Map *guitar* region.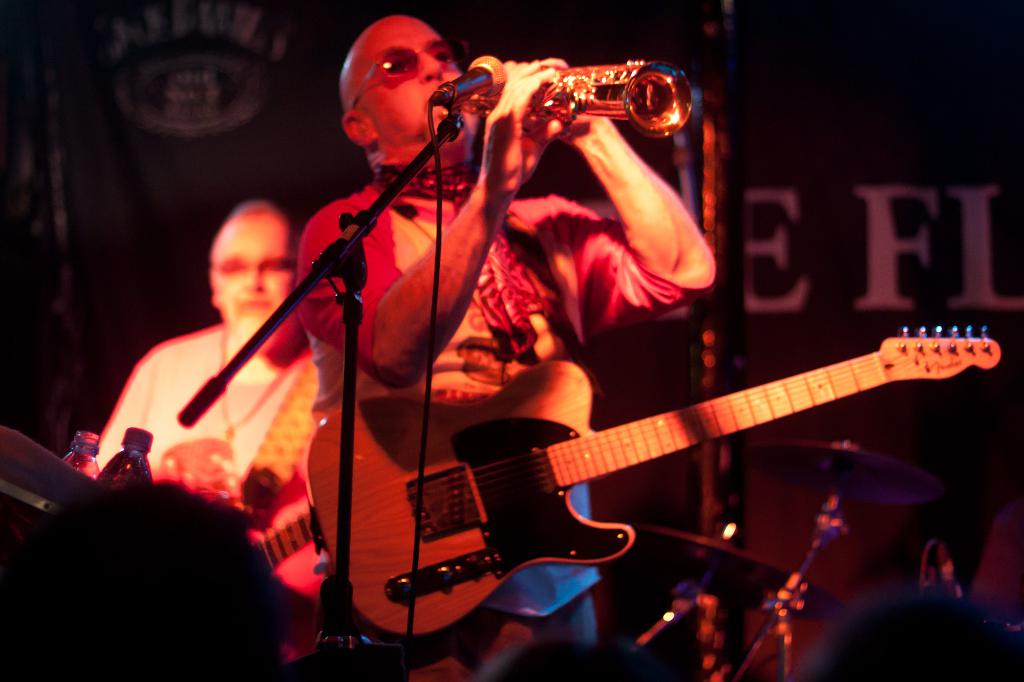
Mapped to 341,302,986,659.
